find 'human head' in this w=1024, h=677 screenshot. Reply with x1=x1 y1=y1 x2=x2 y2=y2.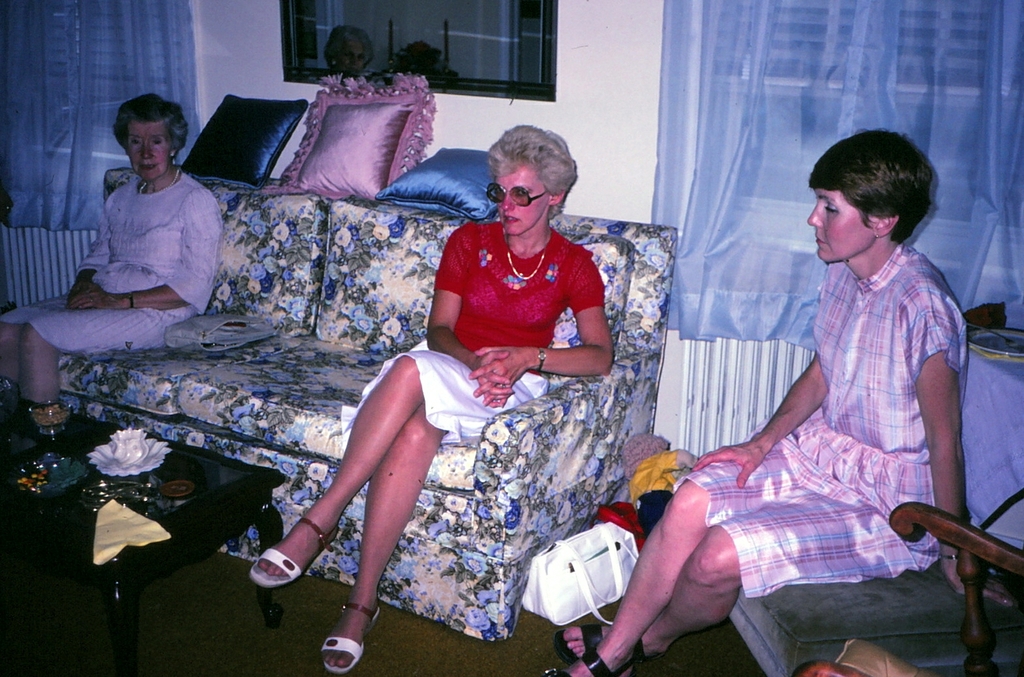
x1=119 y1=105 x2=188 y2=183.
